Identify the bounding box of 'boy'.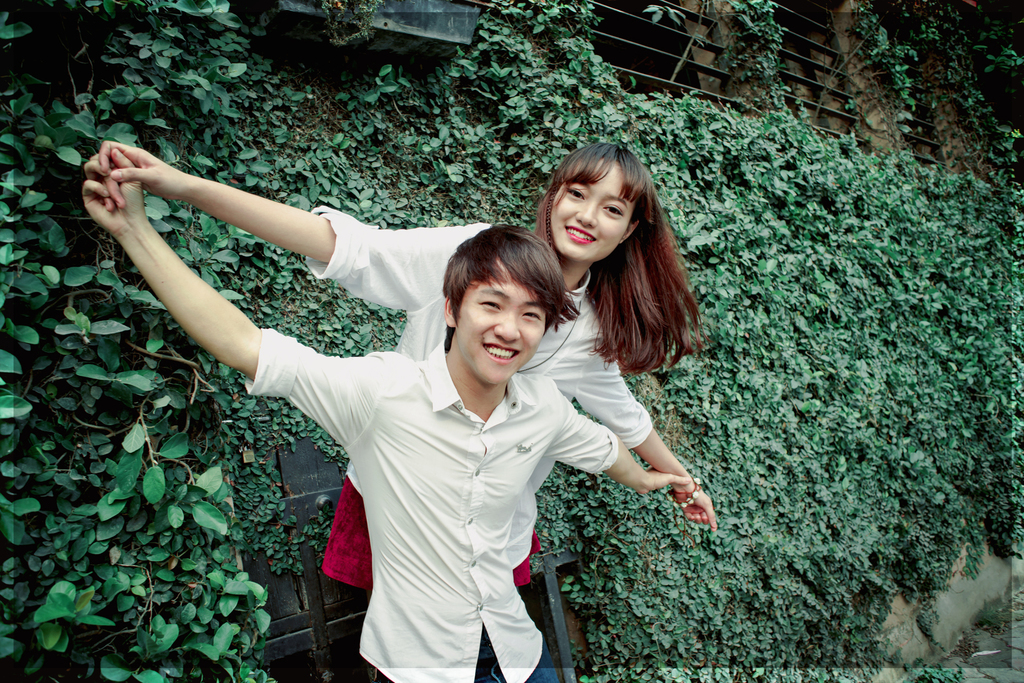
Rect(83, 150, 692, 682).
